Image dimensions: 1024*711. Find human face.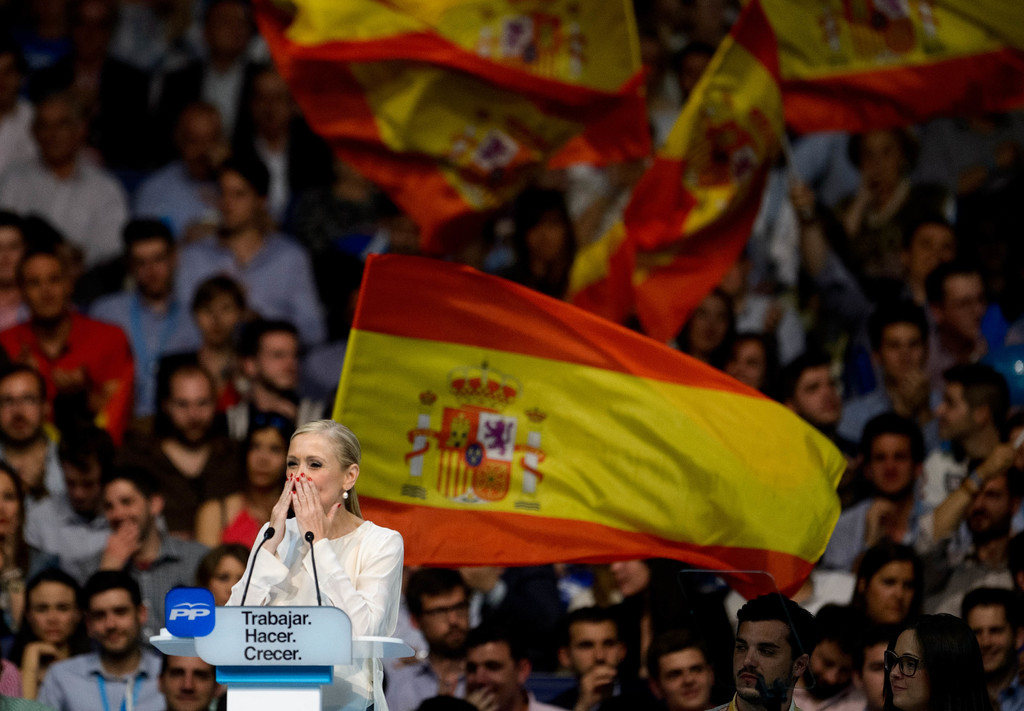
bbox=(570, 622, 617, 682).
